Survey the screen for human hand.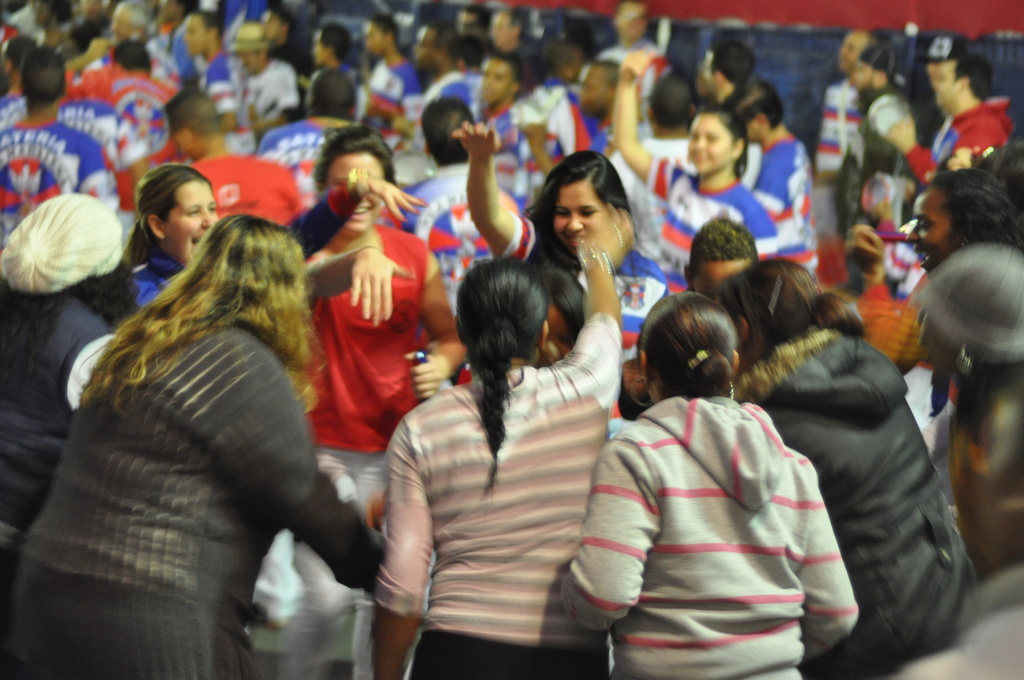
Survey found: [left=447, top=120, right=499, bottom=158].
